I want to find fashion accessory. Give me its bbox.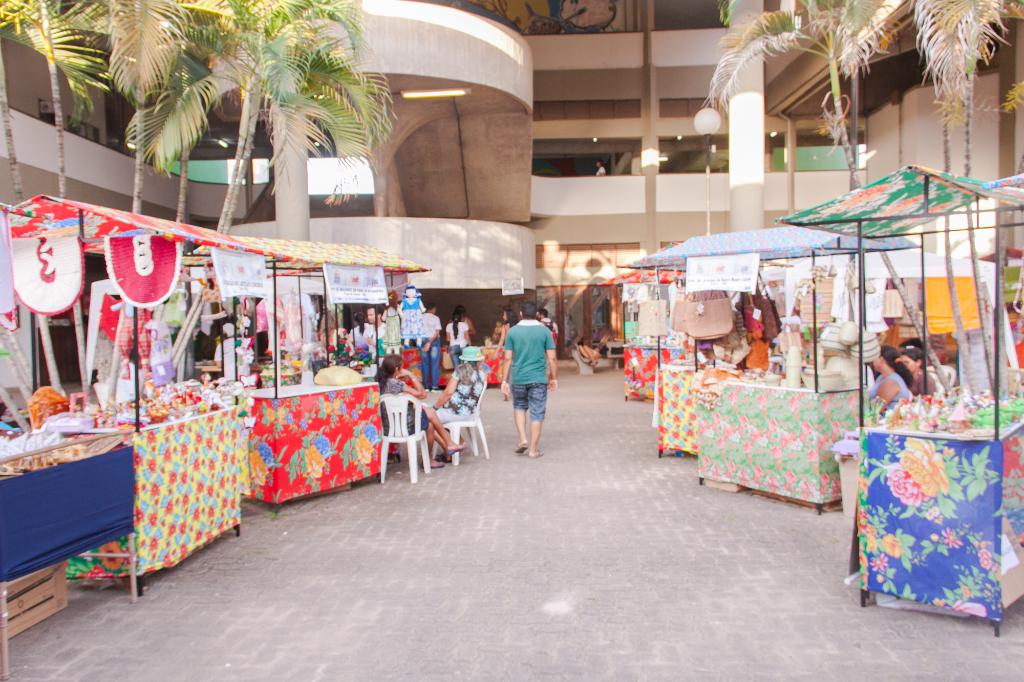
select_region(637, 280, 666, 337).
